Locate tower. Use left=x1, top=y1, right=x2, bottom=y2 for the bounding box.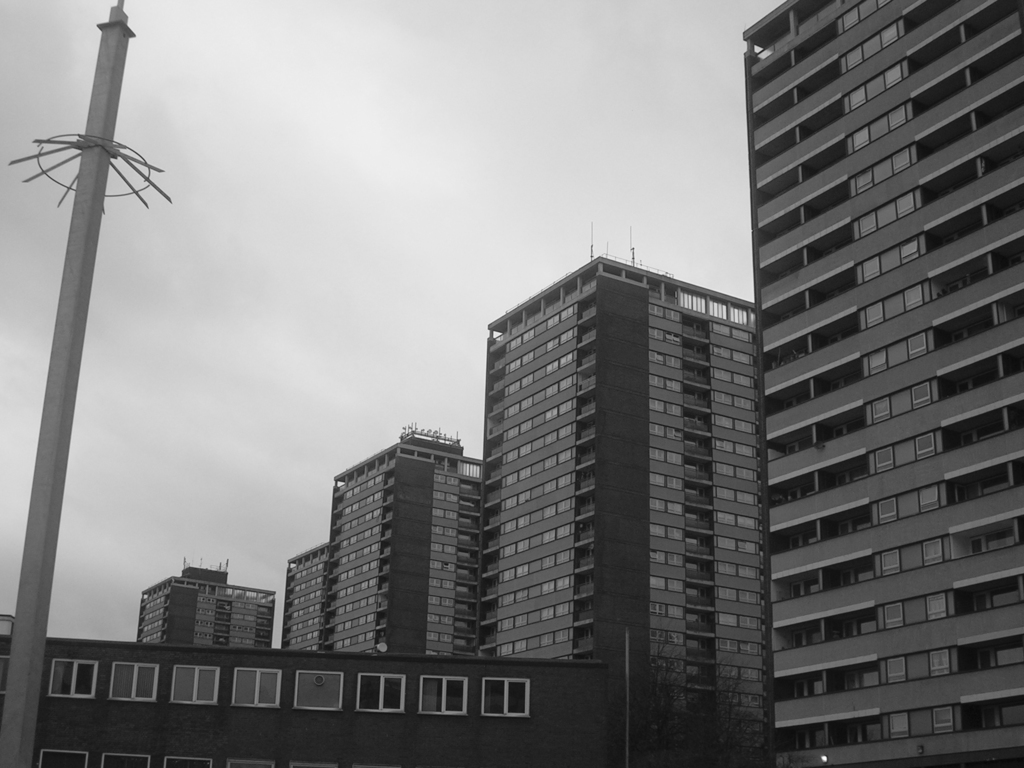
left=317, top=412, right=495, bottom=657.
